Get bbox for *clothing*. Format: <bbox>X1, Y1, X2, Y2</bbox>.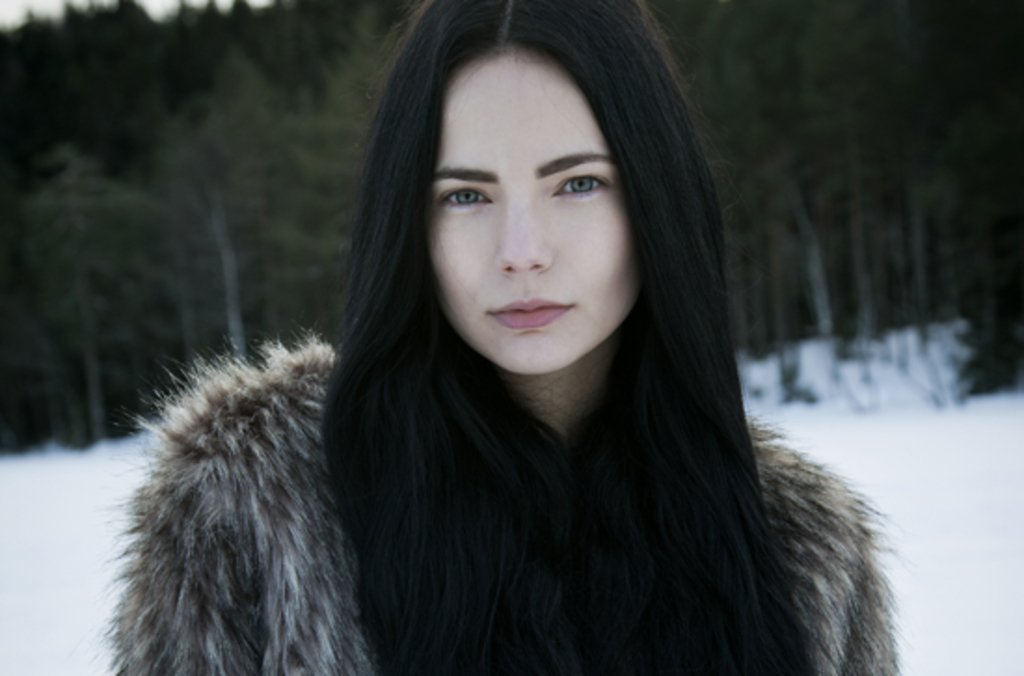
<bbox>89, 326, 909, 674</bbox>.
